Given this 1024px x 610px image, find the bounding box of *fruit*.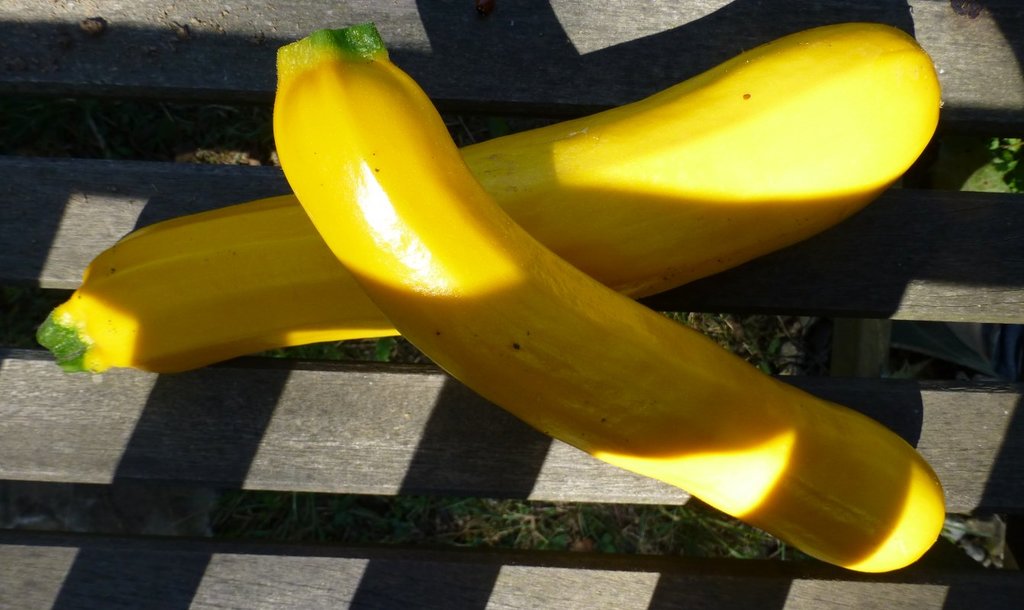
rect(29, 17, 944, 376).
